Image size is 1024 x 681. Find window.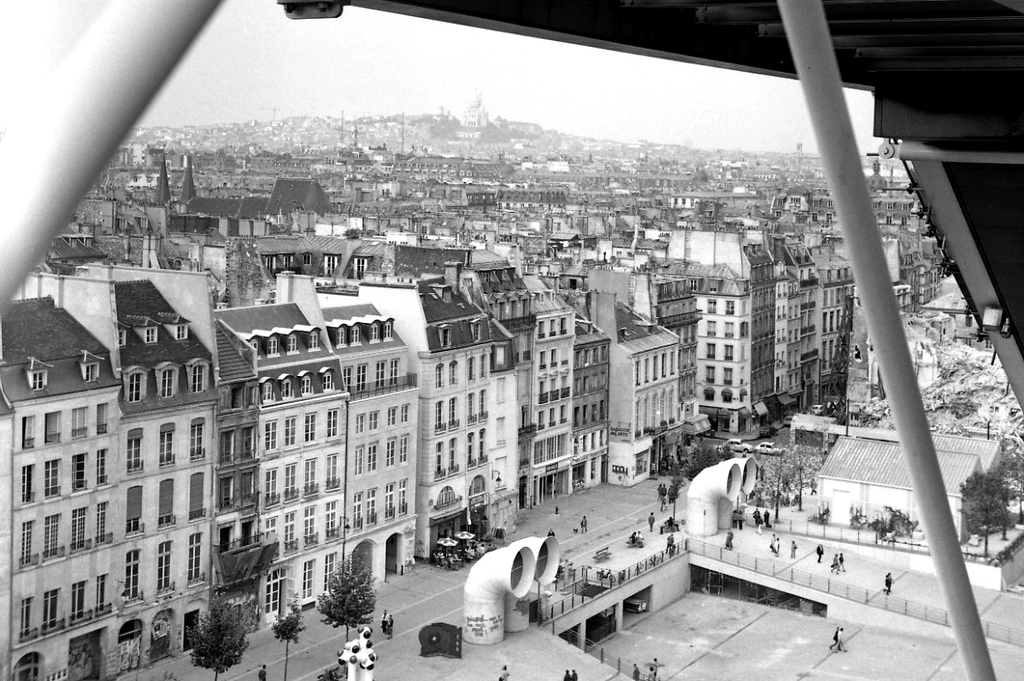
x1=174 y1=322 x2=189 y2=341.
